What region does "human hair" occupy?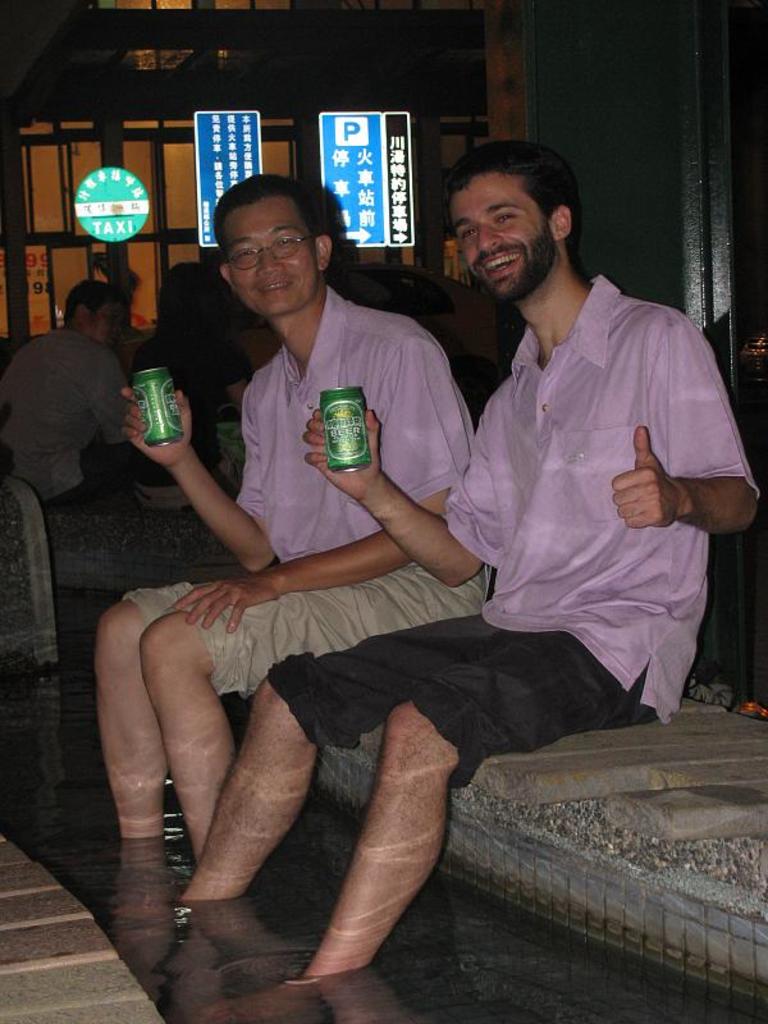
(134, 261, 225, 353).
